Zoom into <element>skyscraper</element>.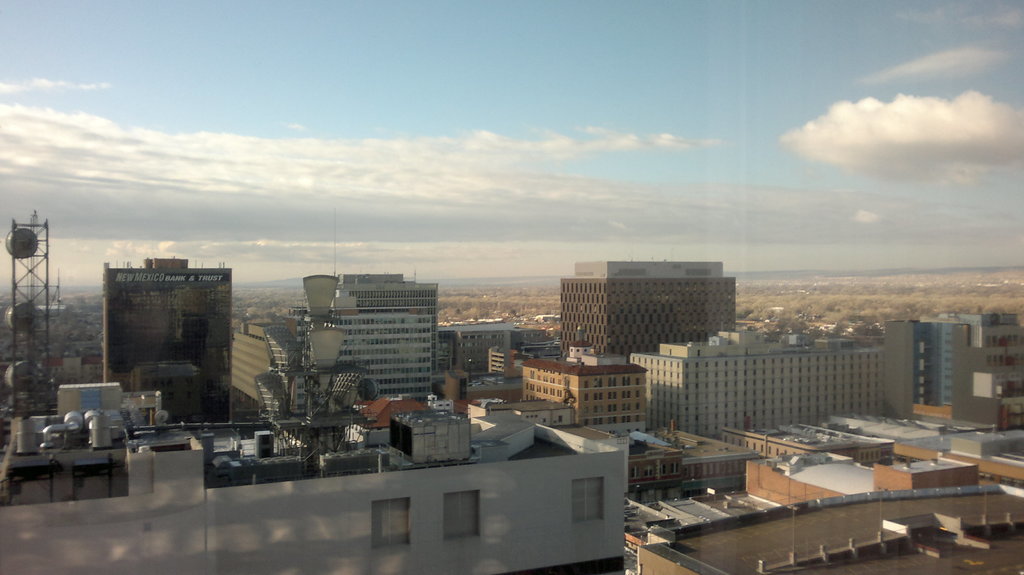
Zoom target: rect(630, 323, 911, 428).
